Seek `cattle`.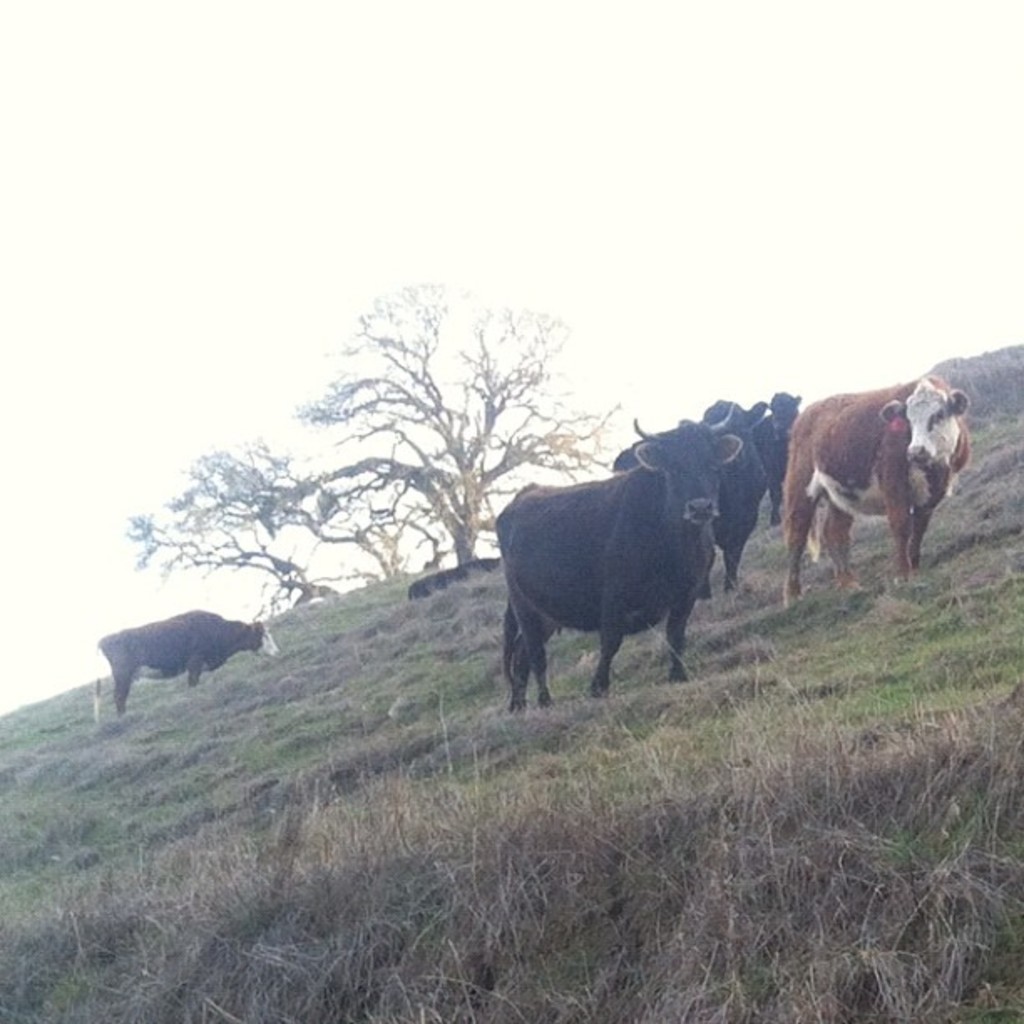
box(791, 353, 975, 617).
